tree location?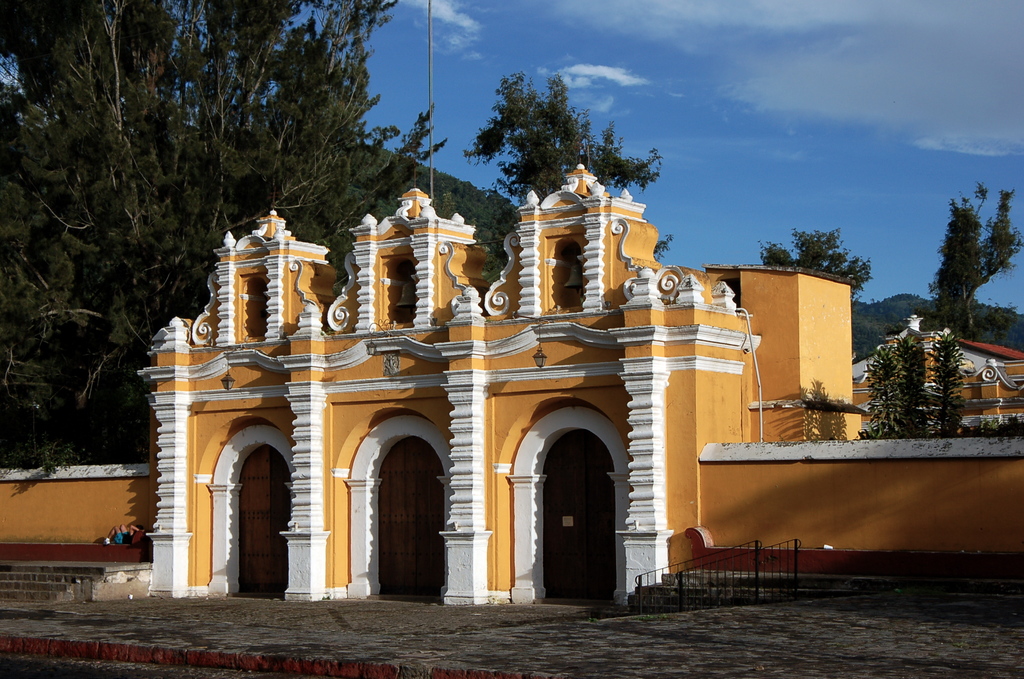
{"left": 463, "top": 66, "right": 676, "bottom": 265}
